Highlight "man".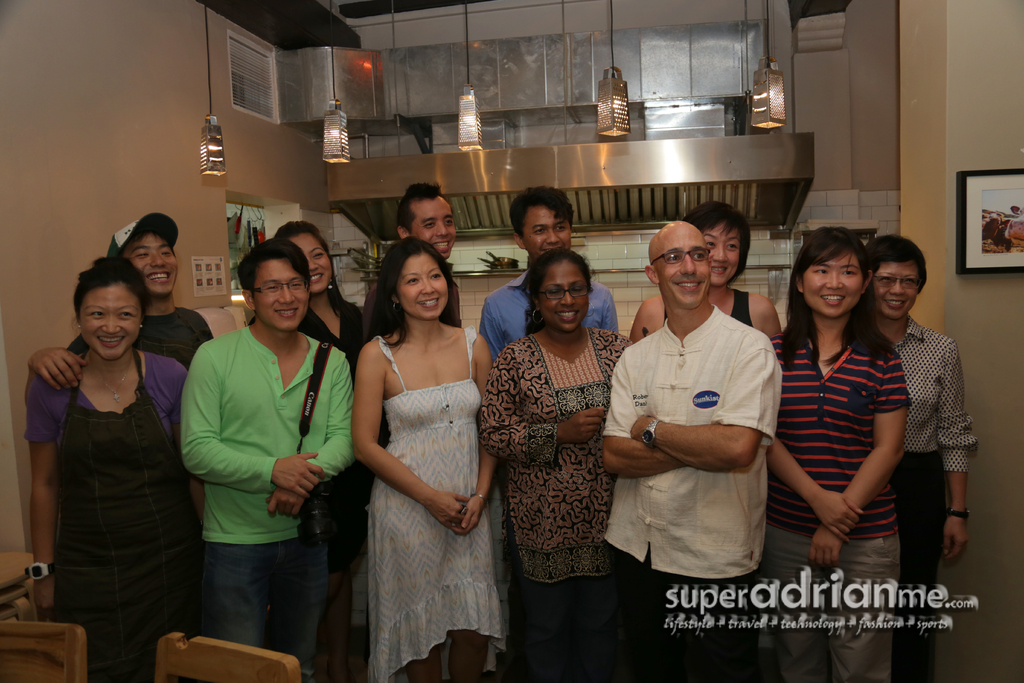
Highlighted region: <box>176,239,357,682</box>.
